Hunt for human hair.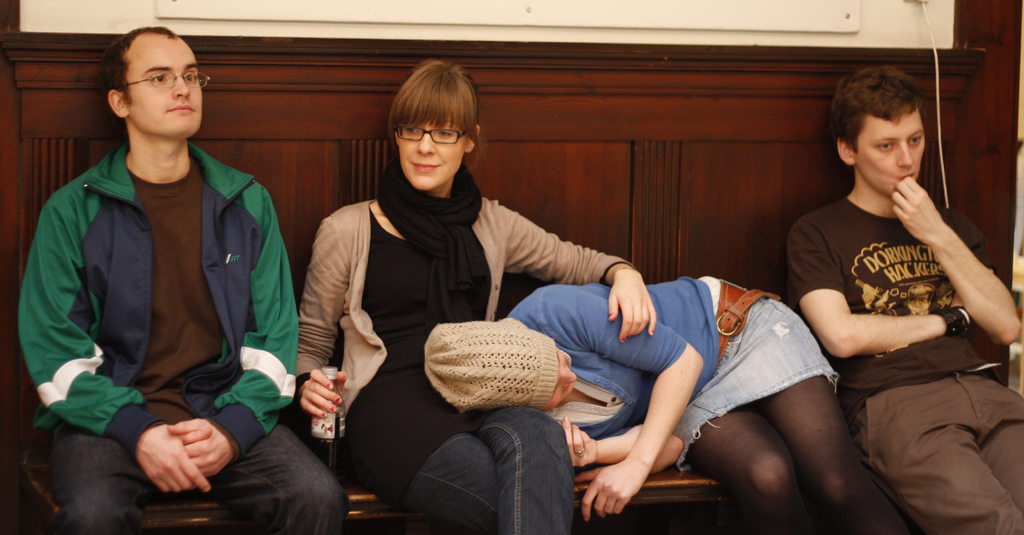
Hunted down at region(825, 60, 926, 158).
